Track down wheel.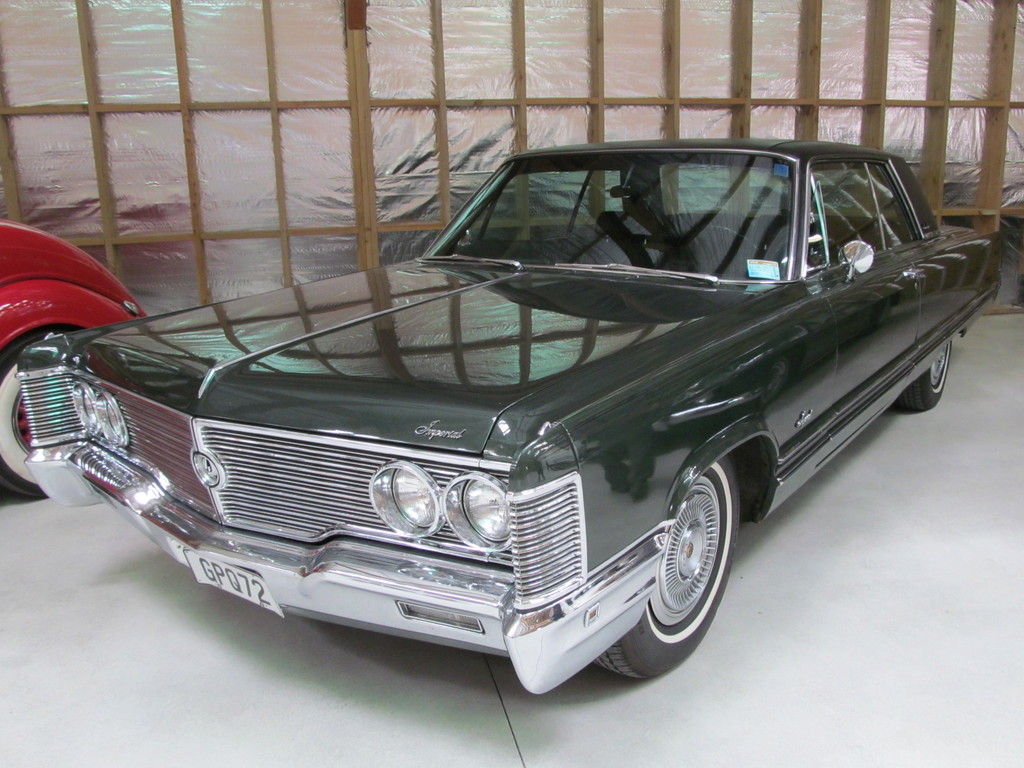
Tracked to <region>590, 461, 739, 684</region>.
